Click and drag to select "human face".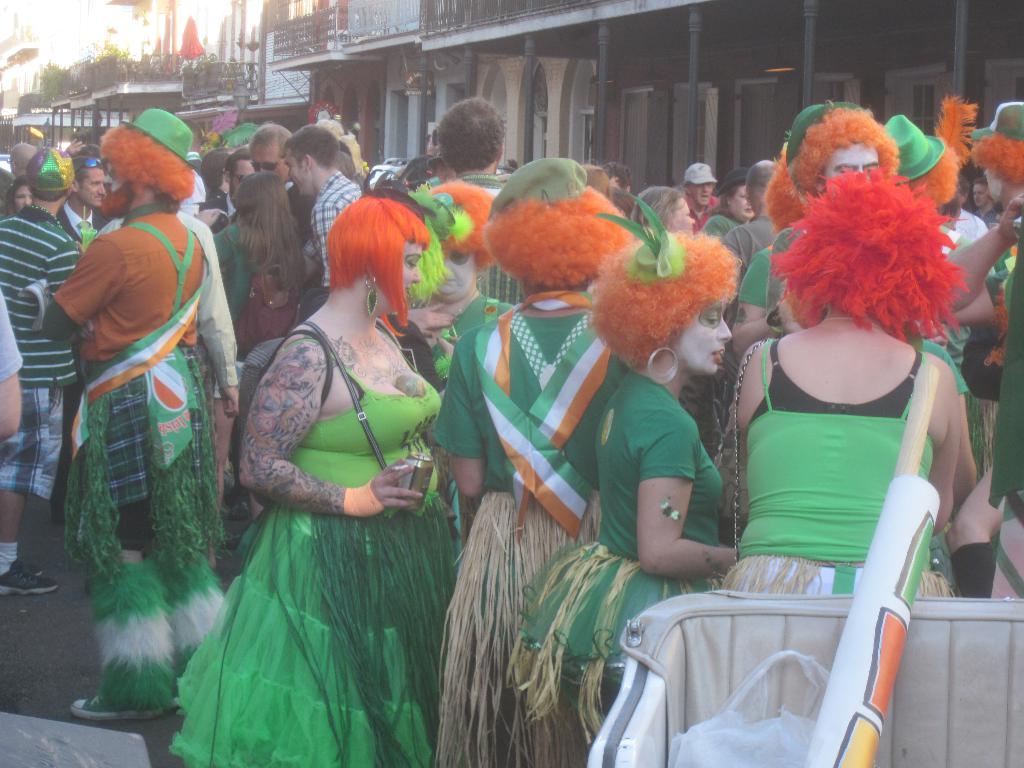
Selection: region(733, 186, 756, 217).
